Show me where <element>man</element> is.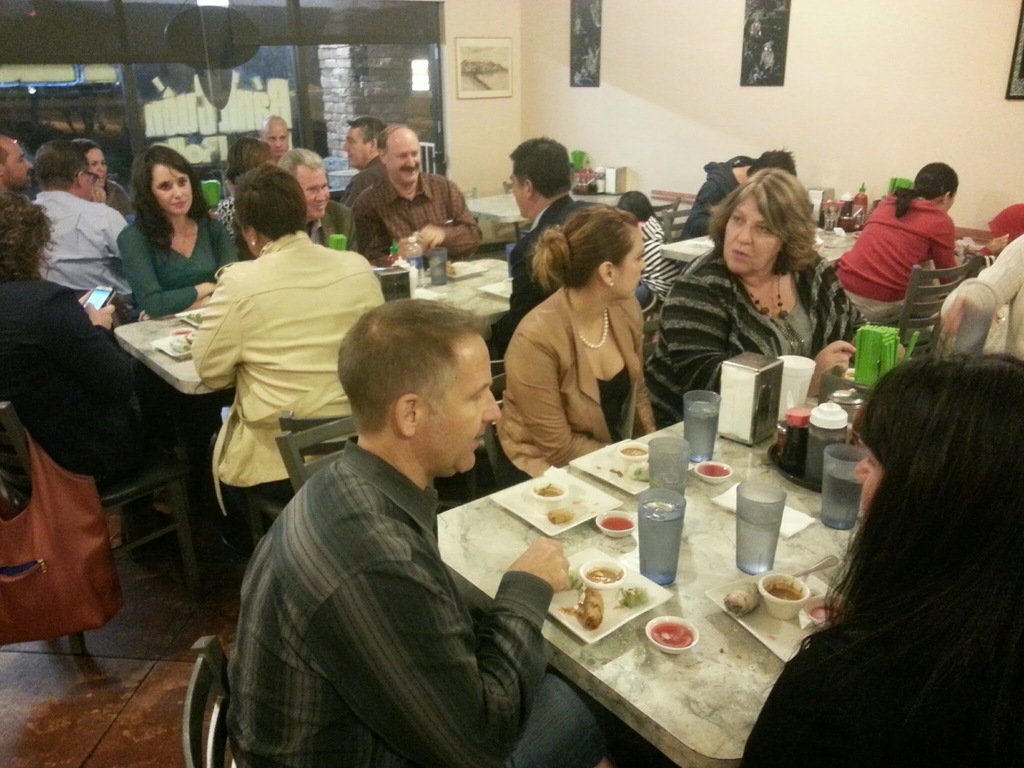
<element>man</element> is at [682,147,799,237].
